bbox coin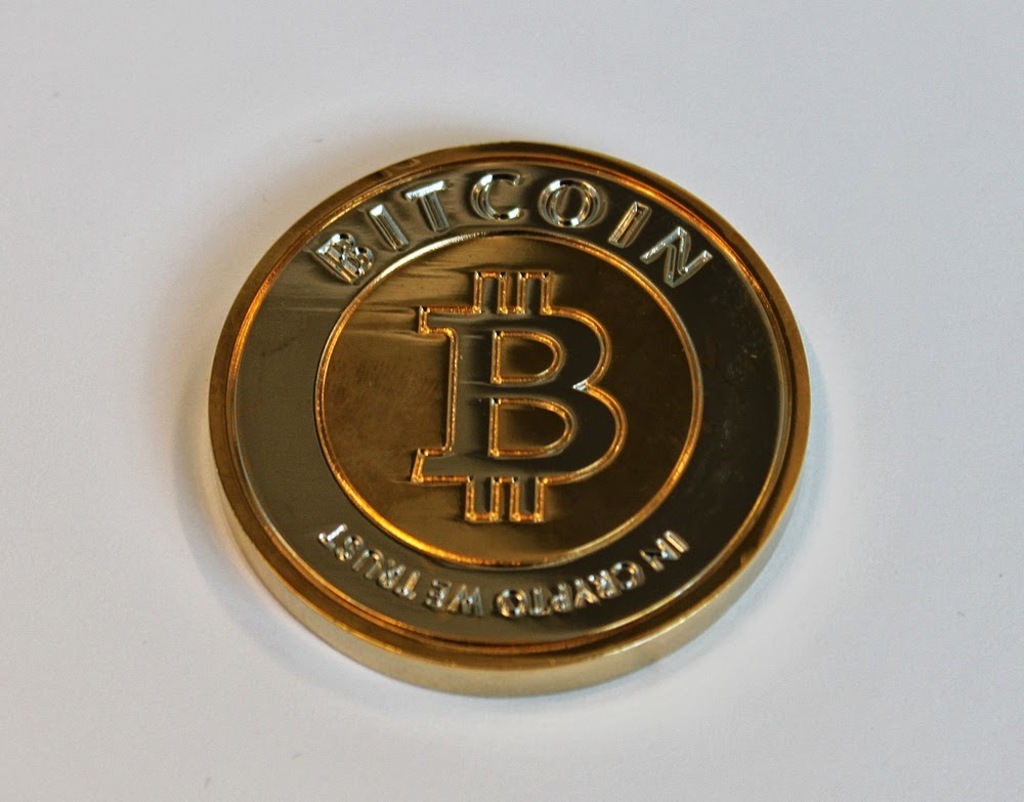
pyautogui.locateOnScreen(210, 139, 812, 700)
